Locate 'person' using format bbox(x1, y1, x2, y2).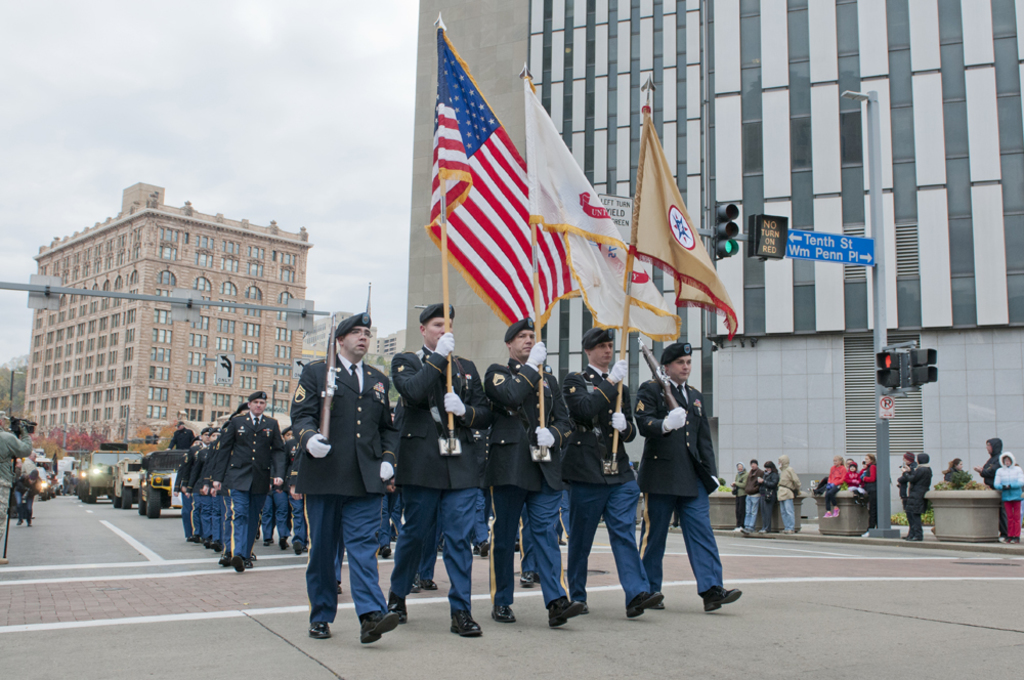
bbox(12, 450, 39, 533).
